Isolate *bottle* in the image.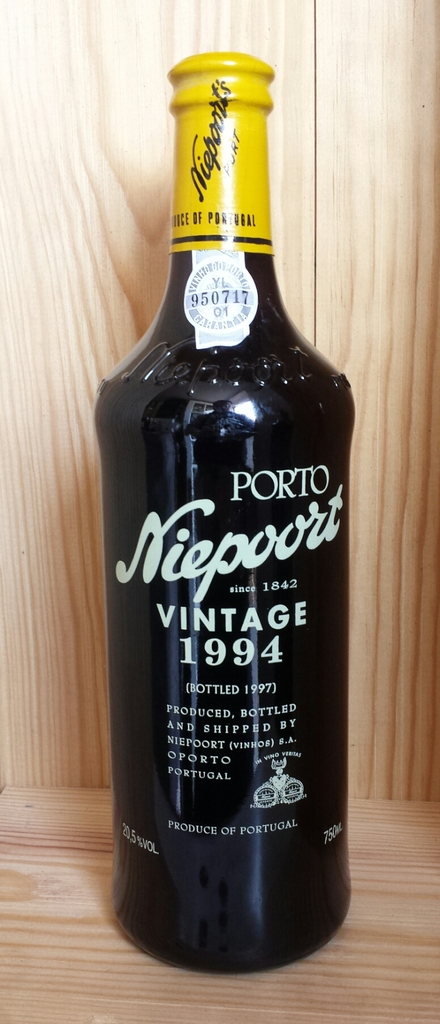
Isolated region: 104:68:375:910.
